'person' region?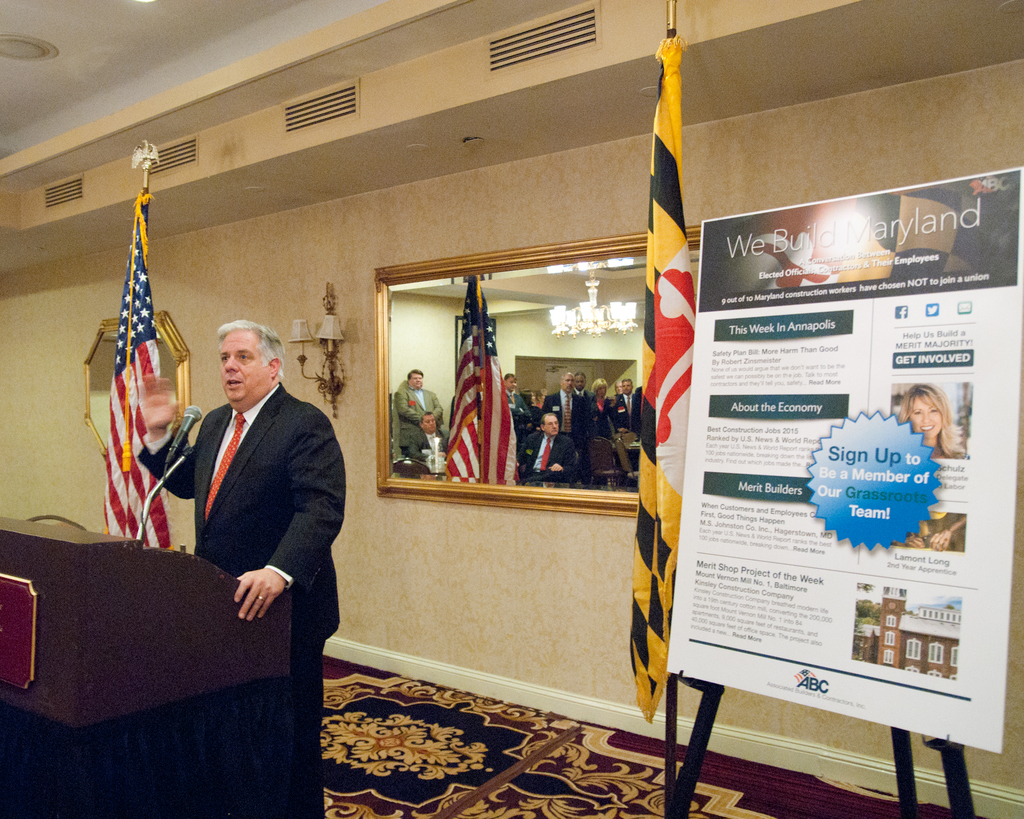
[408,404,447,471]
